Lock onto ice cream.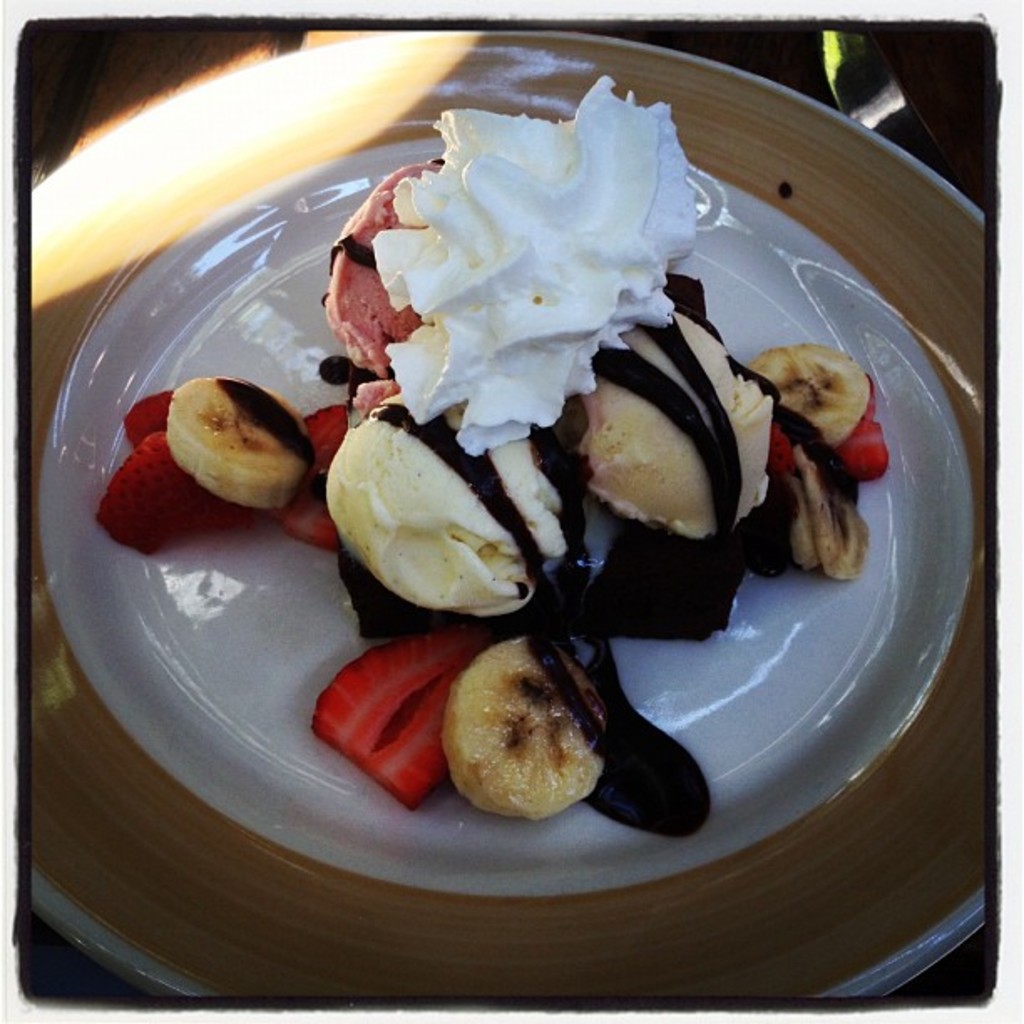
Locked: [x1=586, y1=305, x2=788, y2=540].
